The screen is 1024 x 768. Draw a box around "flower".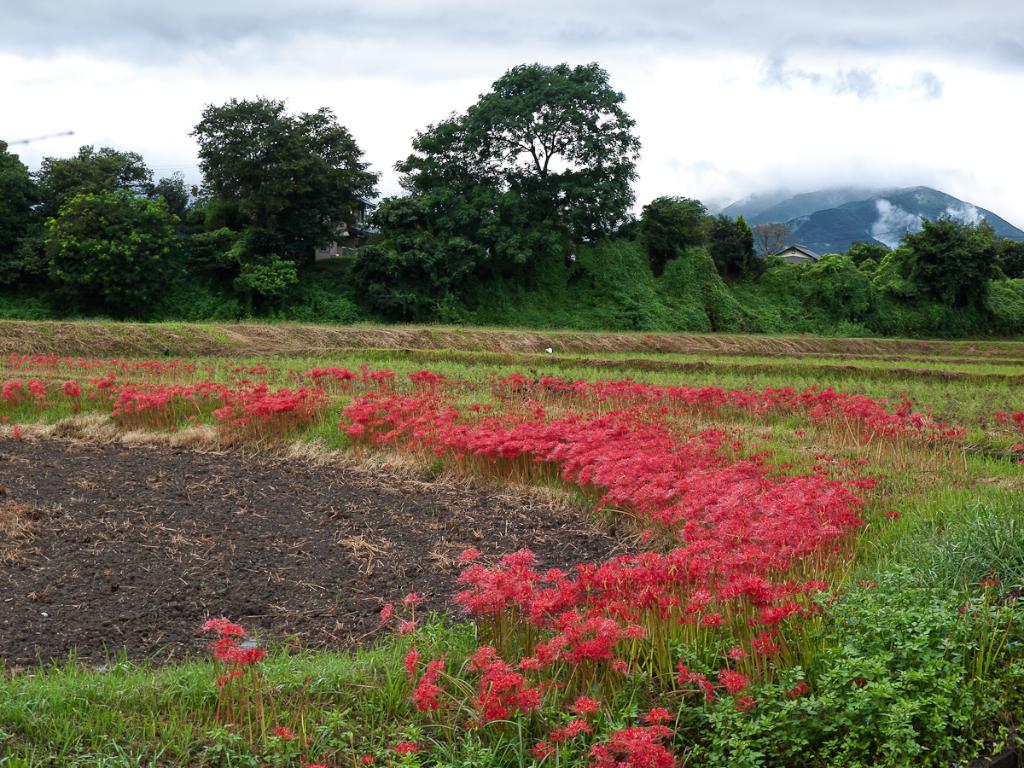
region(303, 756, 327, 767).
